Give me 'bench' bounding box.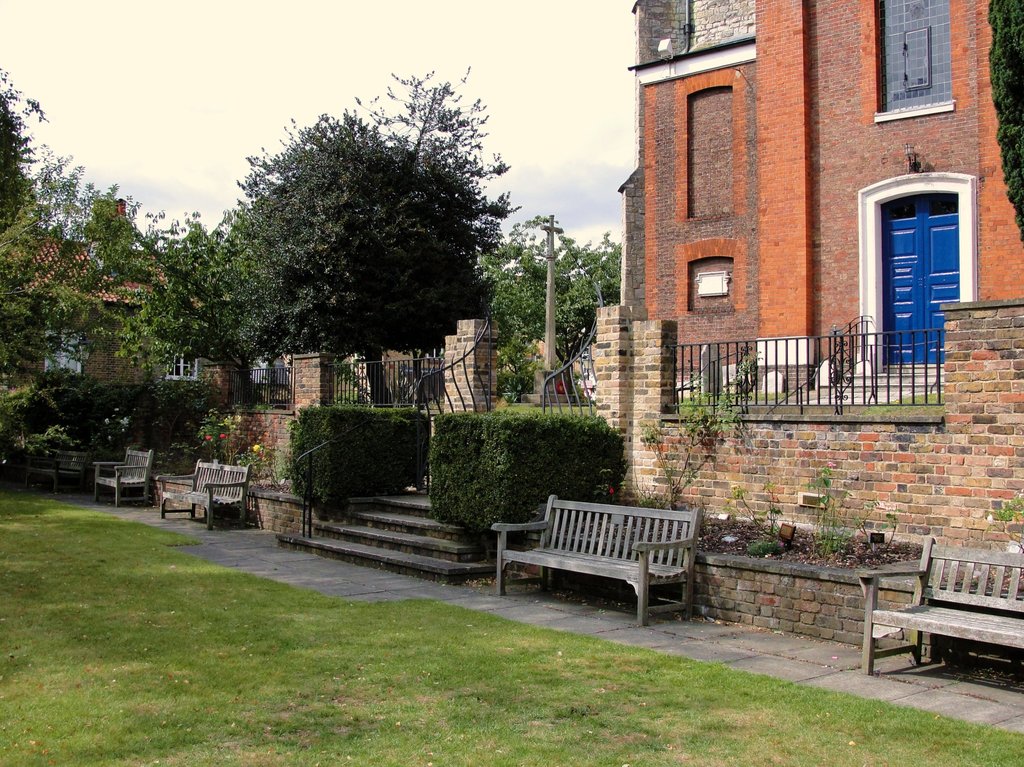
93/447/152/508.
